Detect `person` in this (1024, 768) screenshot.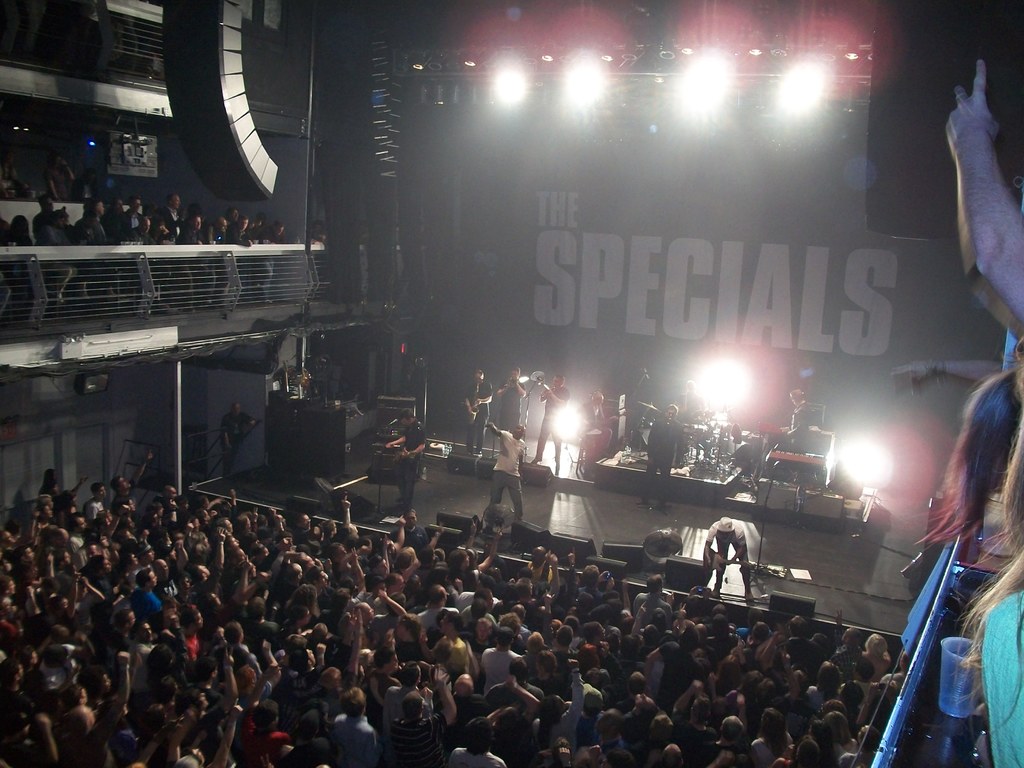
Detection: (left=468, top=414, right=543, bottom=530).
